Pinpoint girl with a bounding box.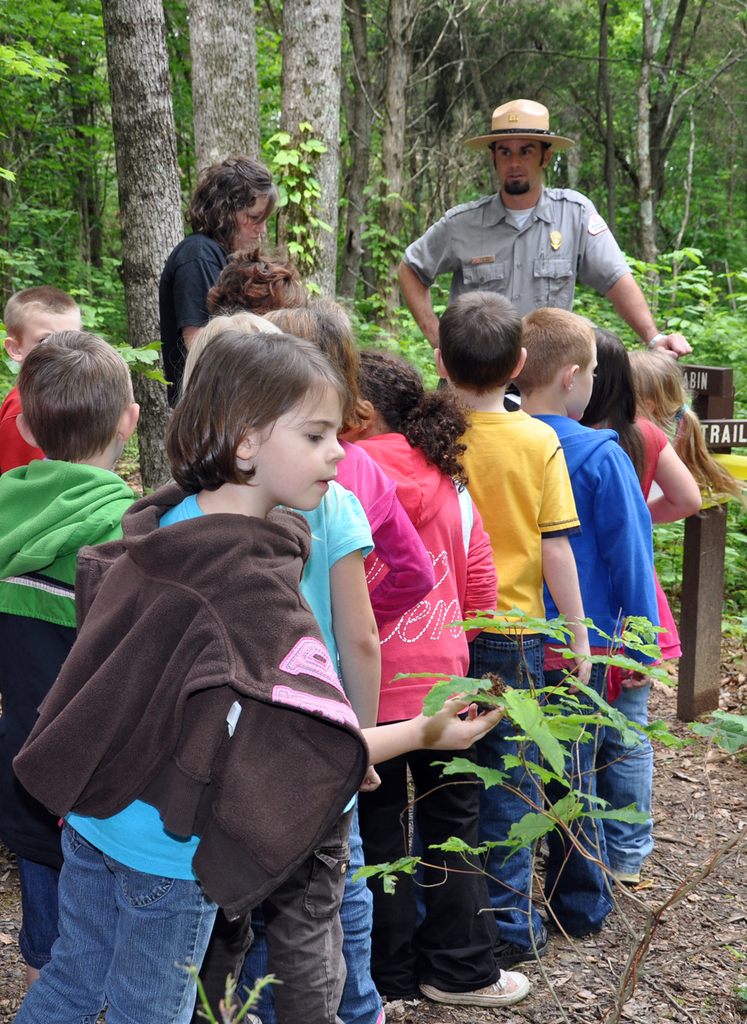
rect(261, 298, 435, 1023).
